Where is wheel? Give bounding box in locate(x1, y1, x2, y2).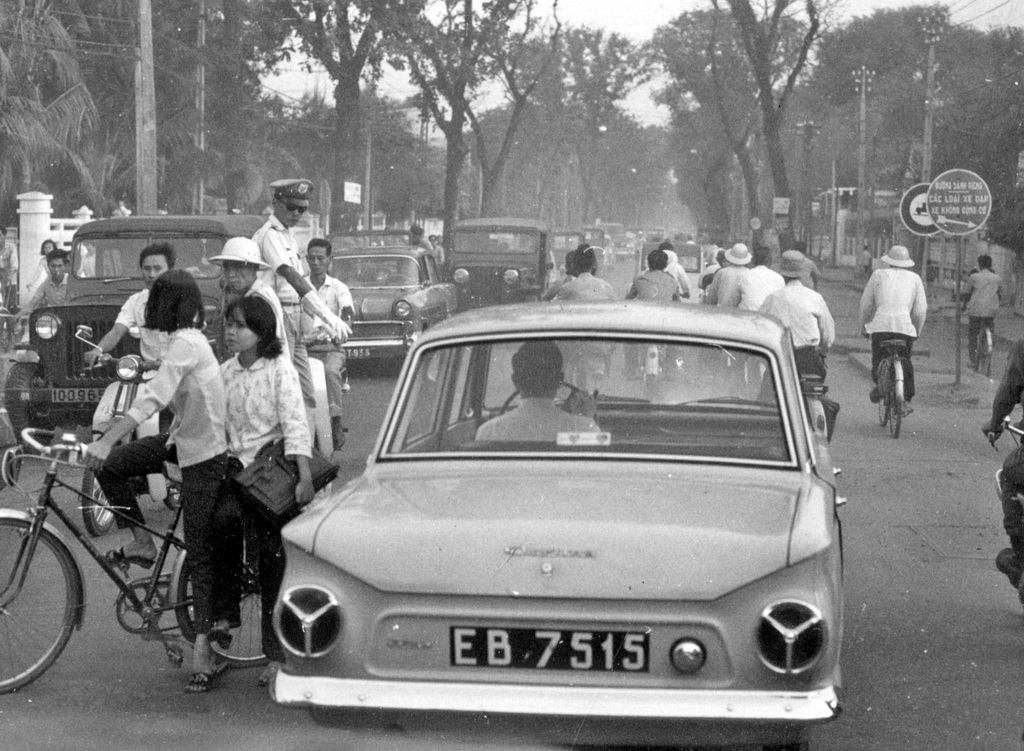
locate(82, 458, 108, 529).
